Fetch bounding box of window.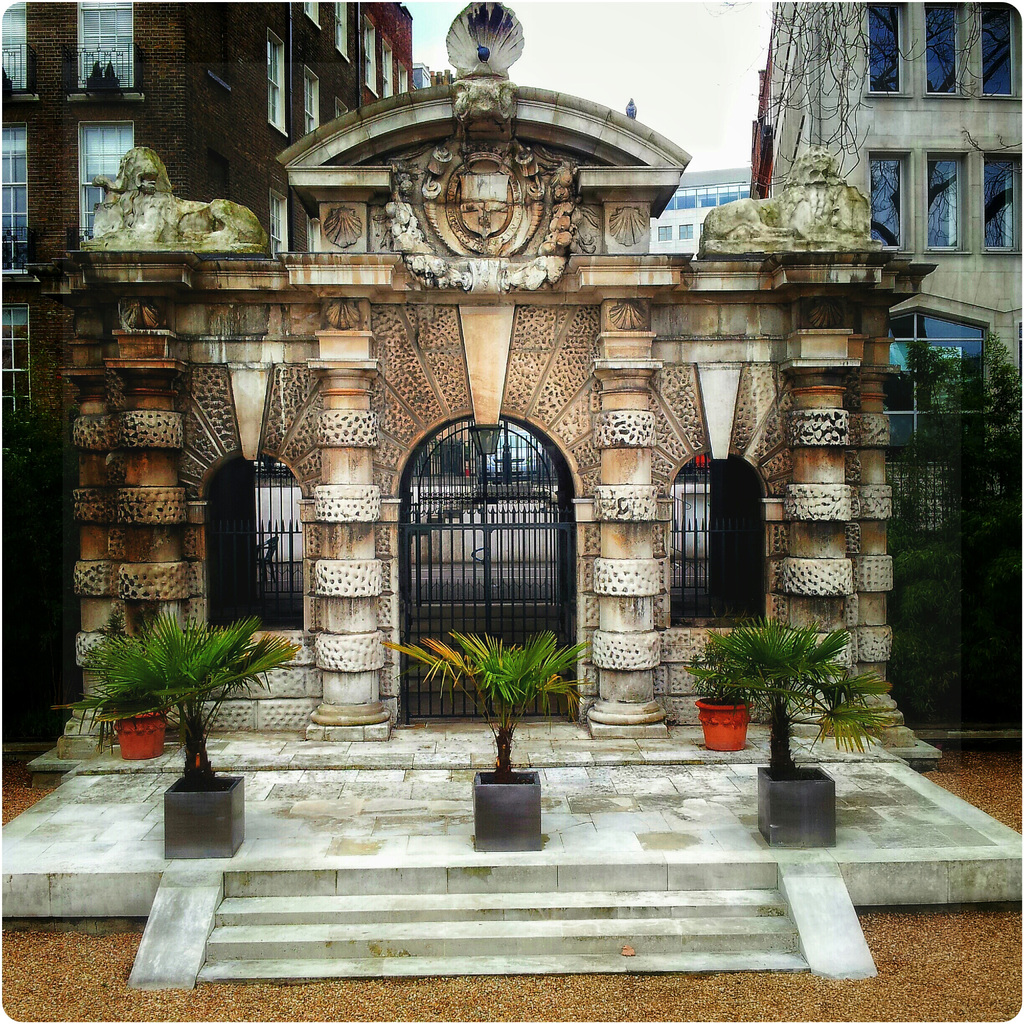
Bbox: bbox(658, 226, 668, 238).
